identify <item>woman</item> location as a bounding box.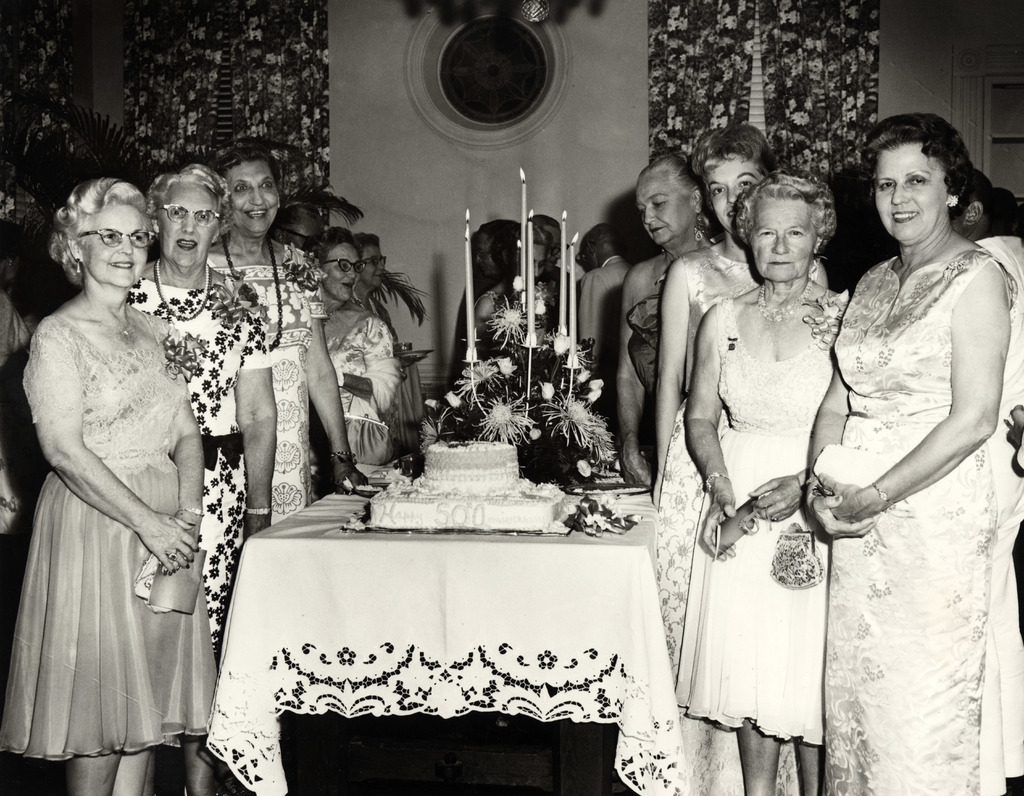
locate(462, 221, 518, 346).
